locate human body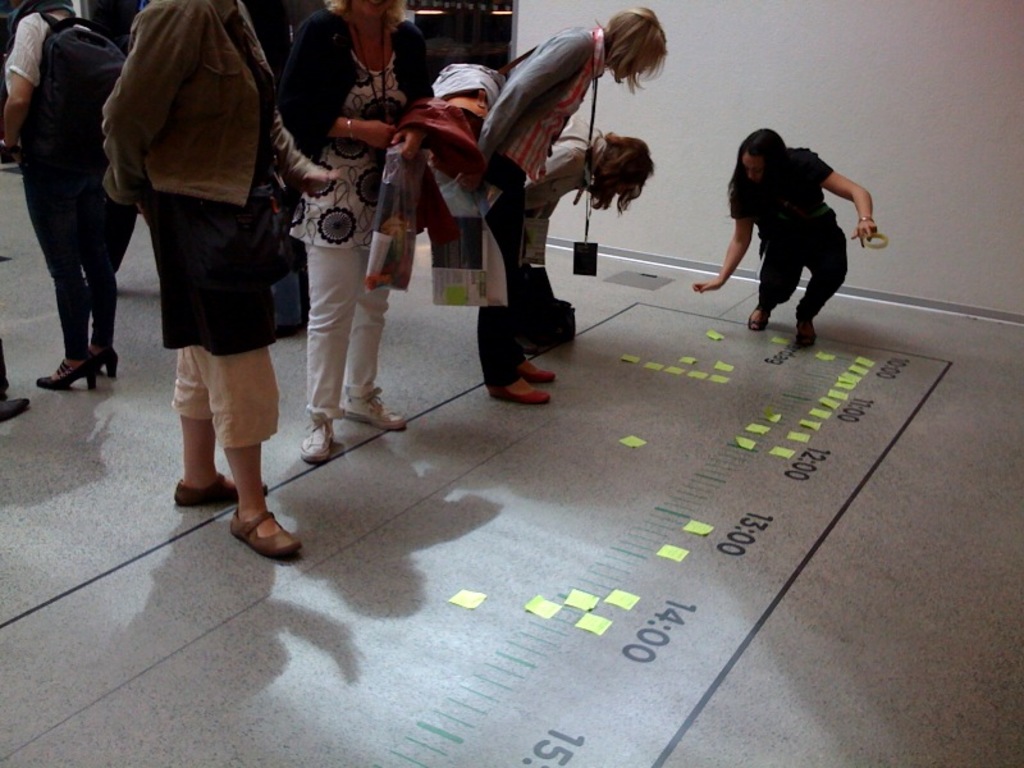
(left=88, top=0, right=305, bottom=538)
